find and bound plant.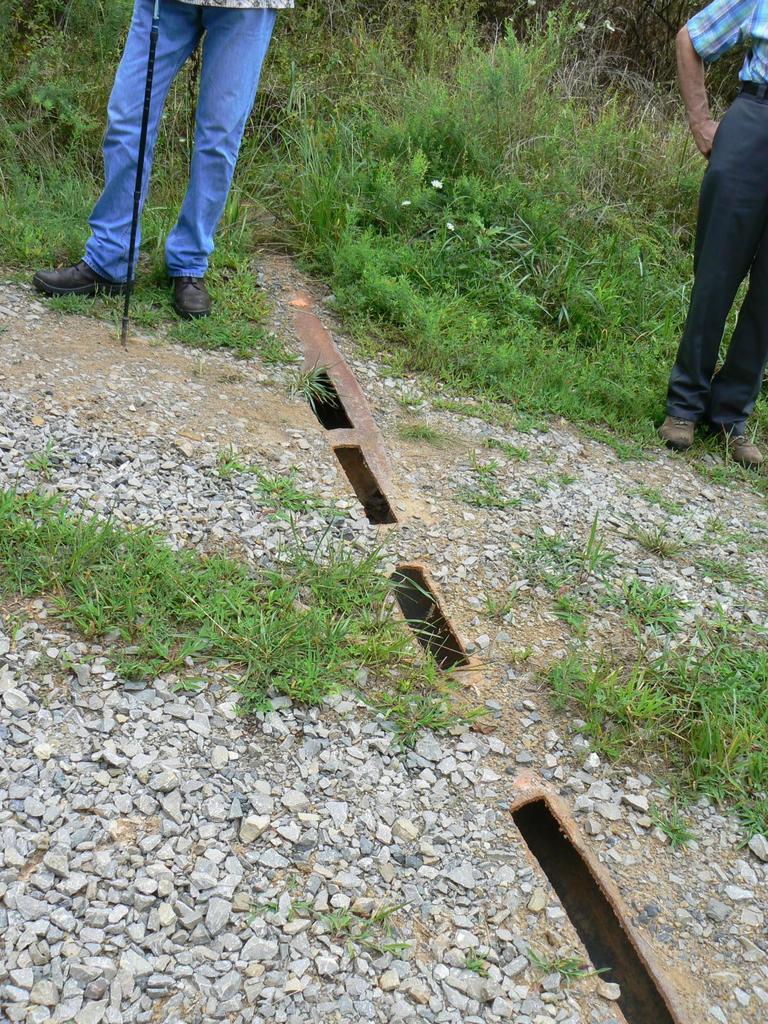
Bound: [left=692, top=548, right=741, bottom=580].
